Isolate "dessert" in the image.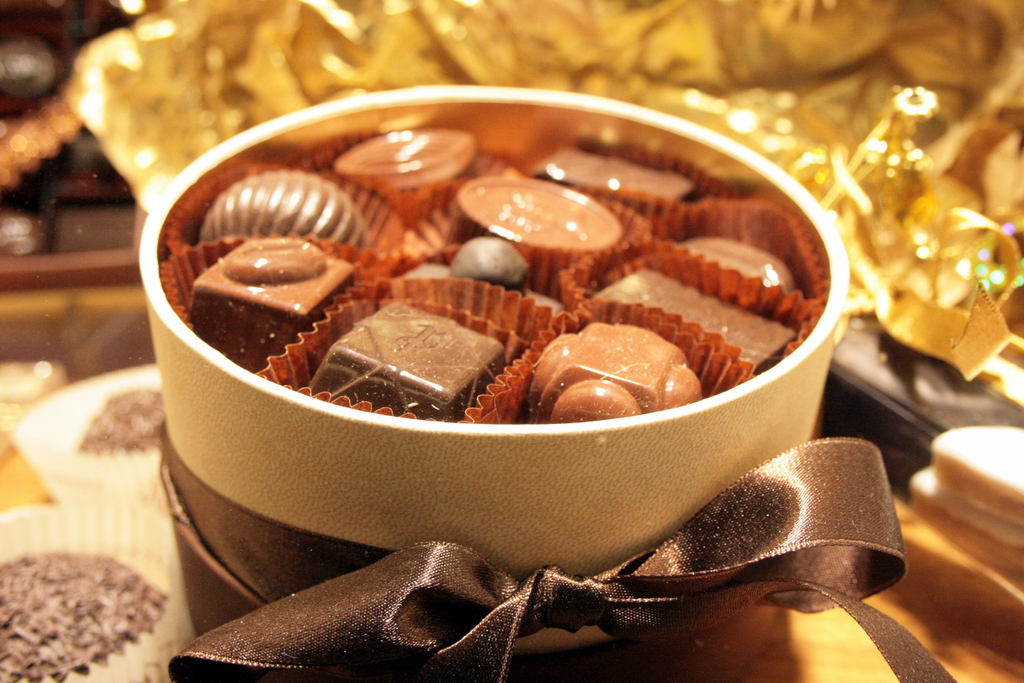
Isolated region: [x1=449, y1=174, x2=624, y2=296].
